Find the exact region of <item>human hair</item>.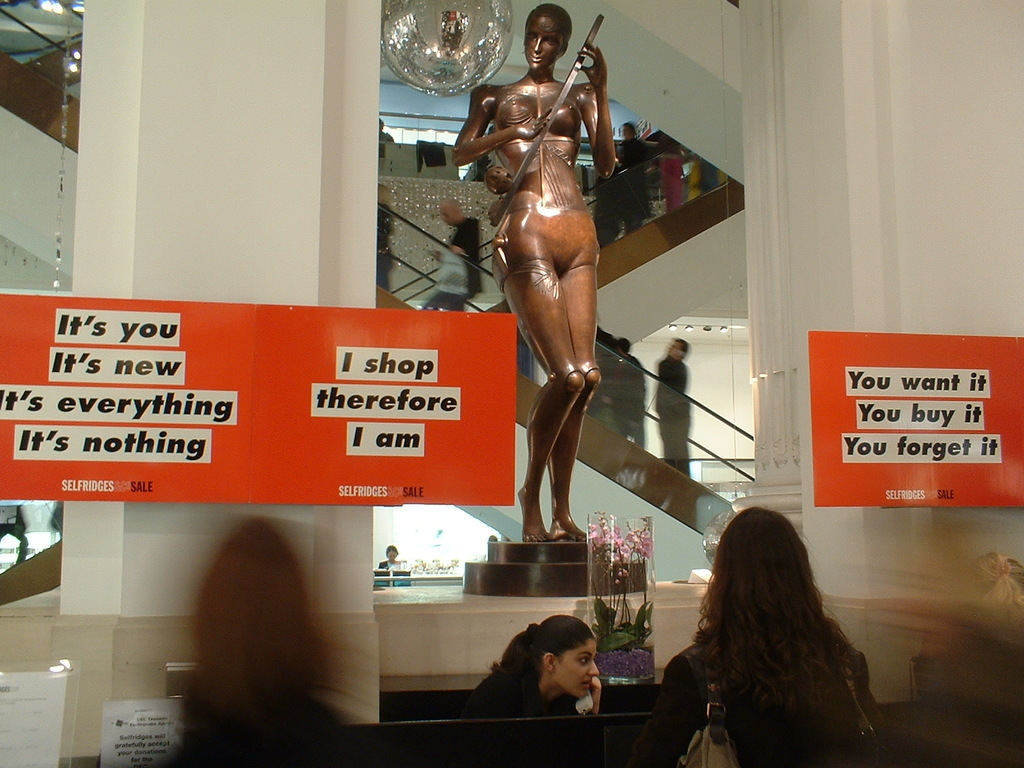
Exact region: {"x1": 486, "y1": 613, "x2": 595, "y2": 704}.
